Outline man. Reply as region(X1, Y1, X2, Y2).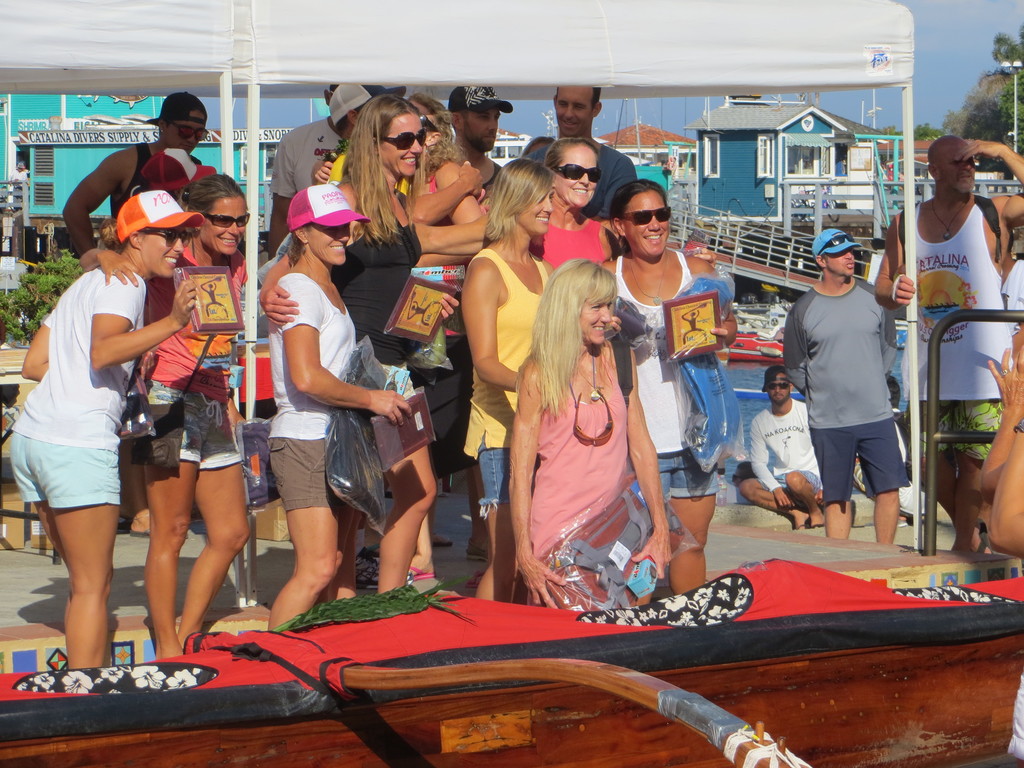
region(511, 85, 635, 221).
